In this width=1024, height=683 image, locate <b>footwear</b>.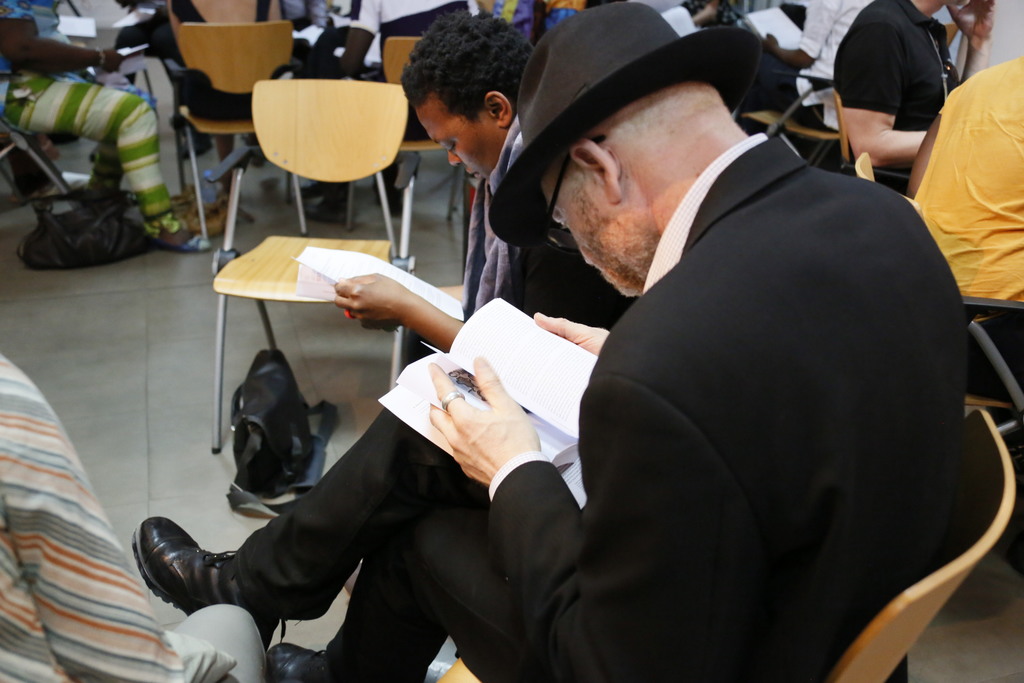
Bounding box: locate(299, 194, 358, 226).
